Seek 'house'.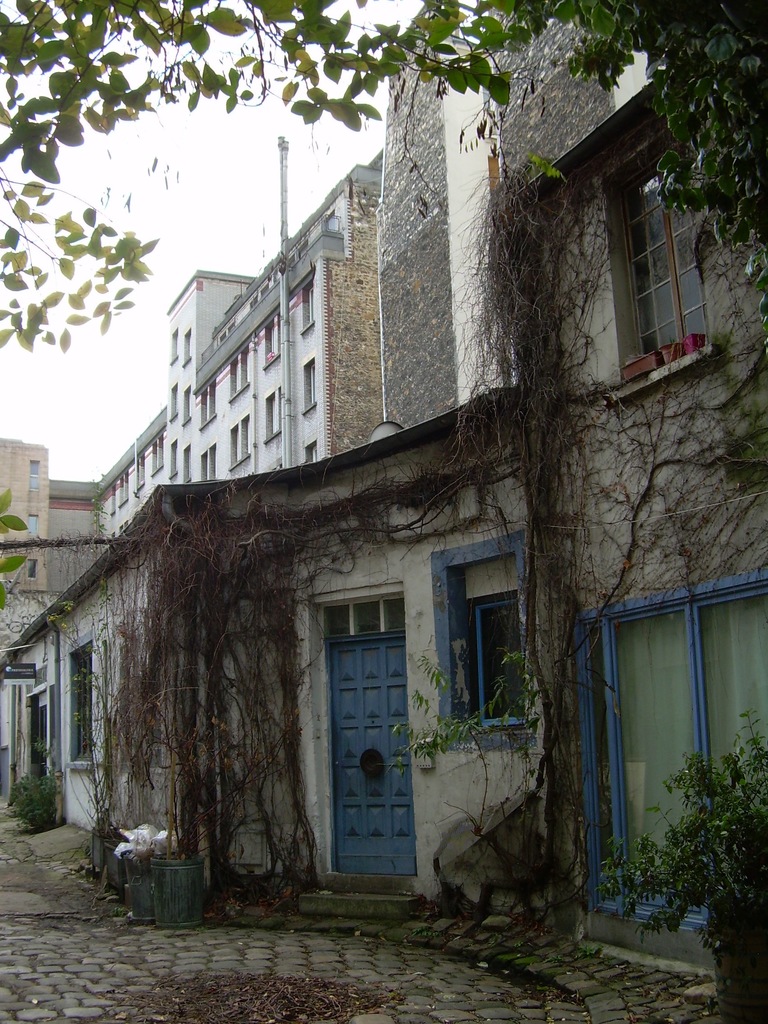
177 276 268 476.
